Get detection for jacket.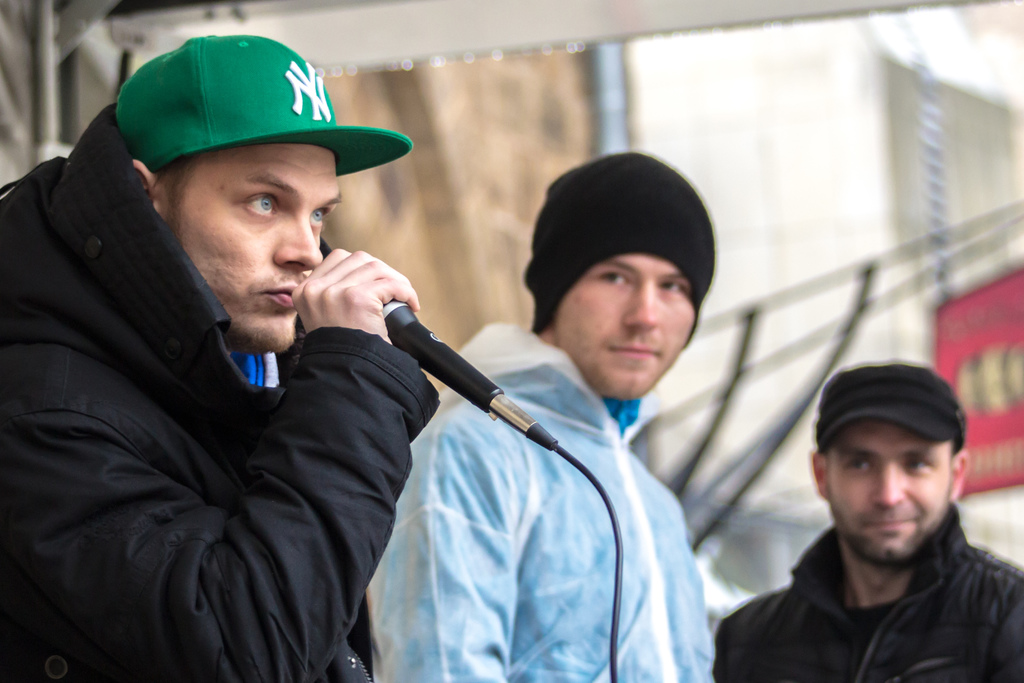
Detection: <box>363,314,726,682</box>.
